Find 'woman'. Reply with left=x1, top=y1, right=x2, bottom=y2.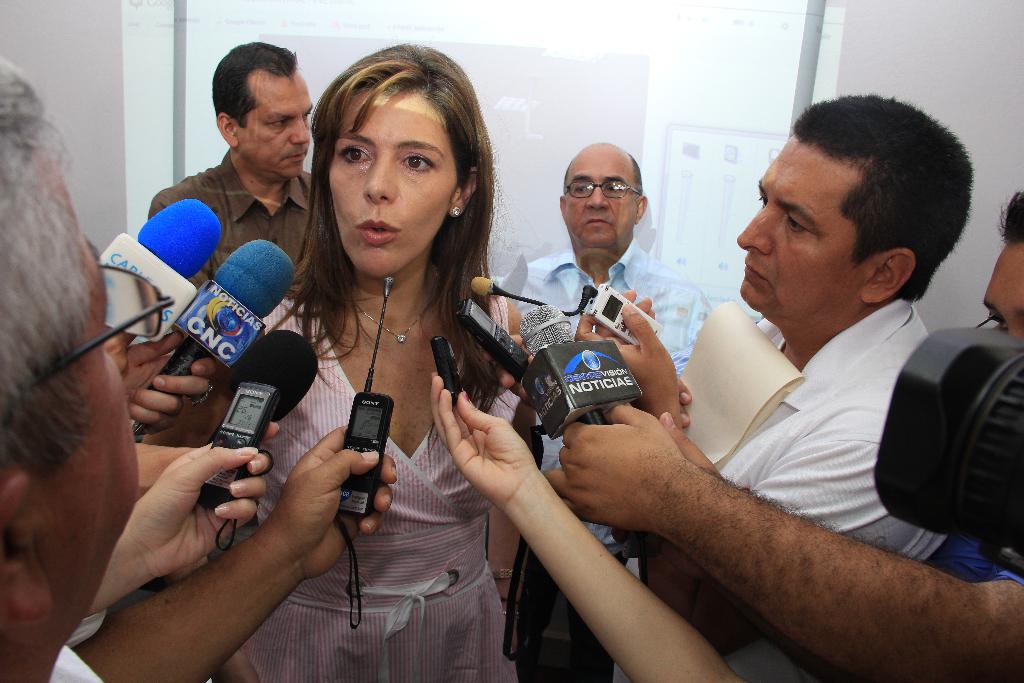
left=248, top=60, right=540, bottom=634.
